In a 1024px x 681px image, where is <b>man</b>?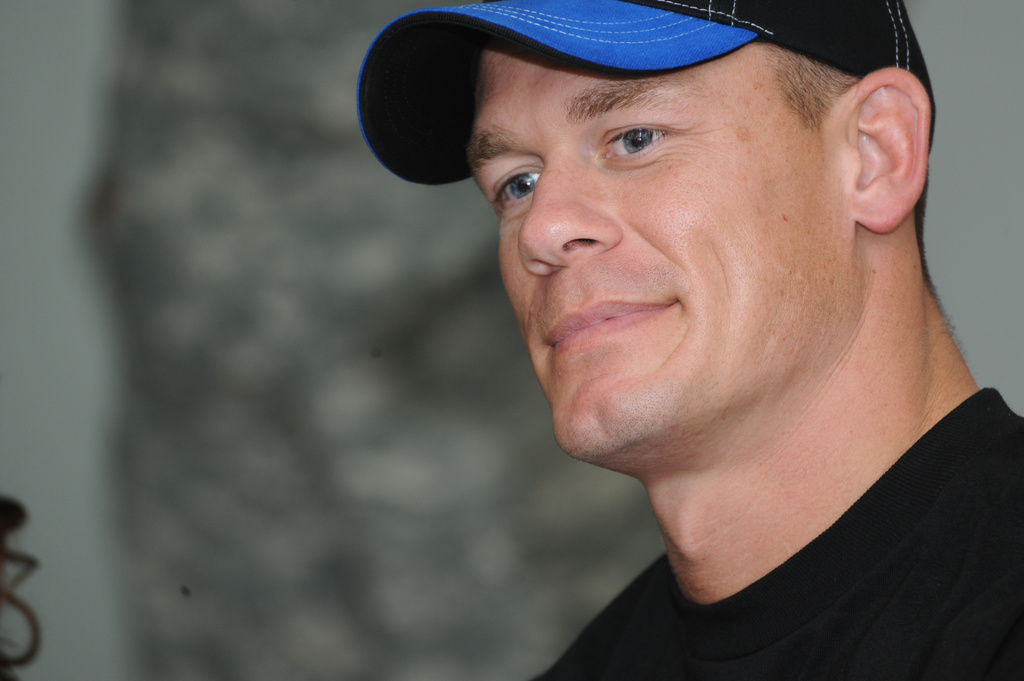
(left=353, top=0, right=1023, bottom=680).
